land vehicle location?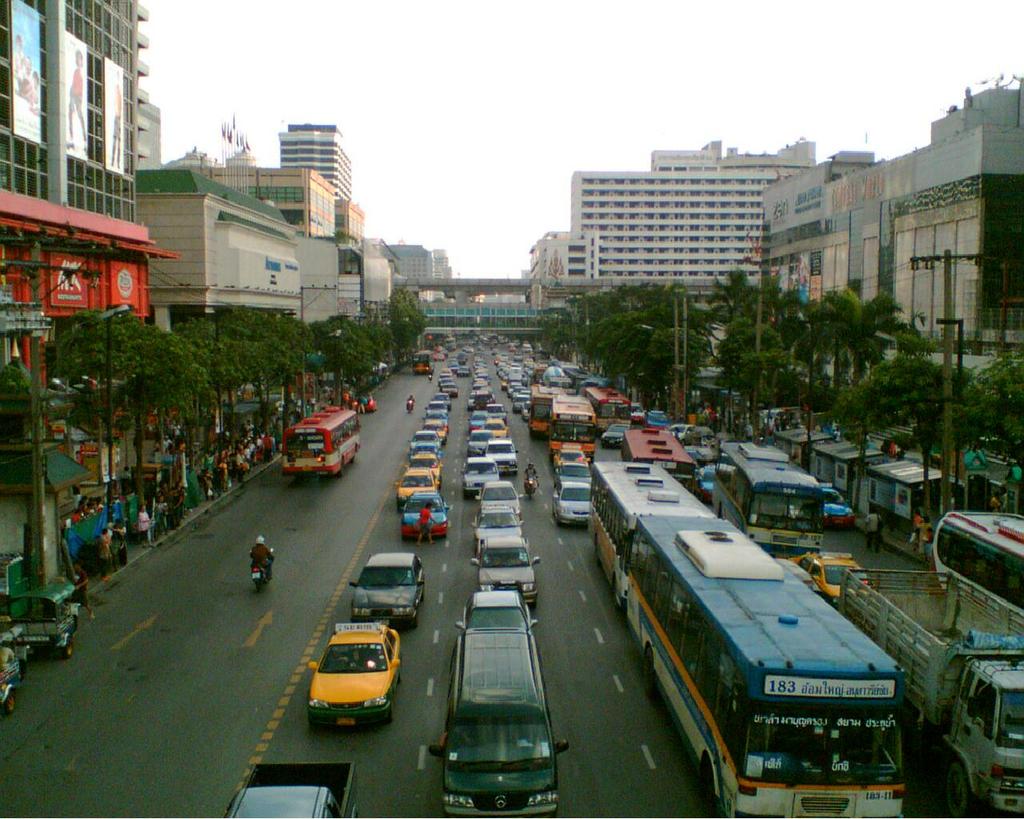
(left=472, top=531, right=542, bottom=581)
